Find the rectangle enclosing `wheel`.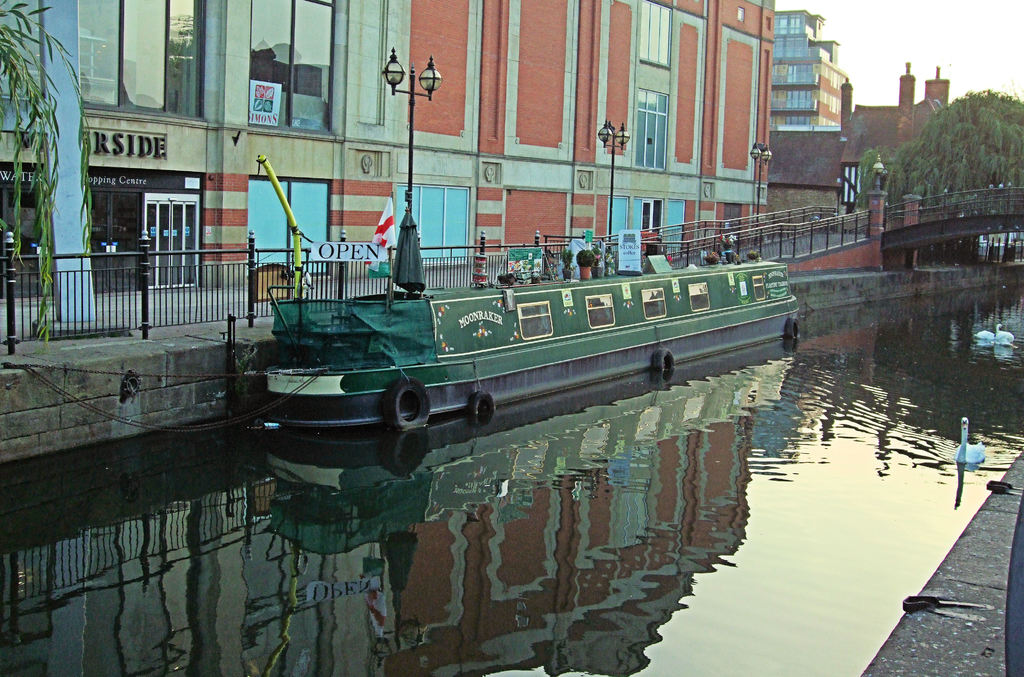
<bbox>650, 349, 676, 374</bbox>.
